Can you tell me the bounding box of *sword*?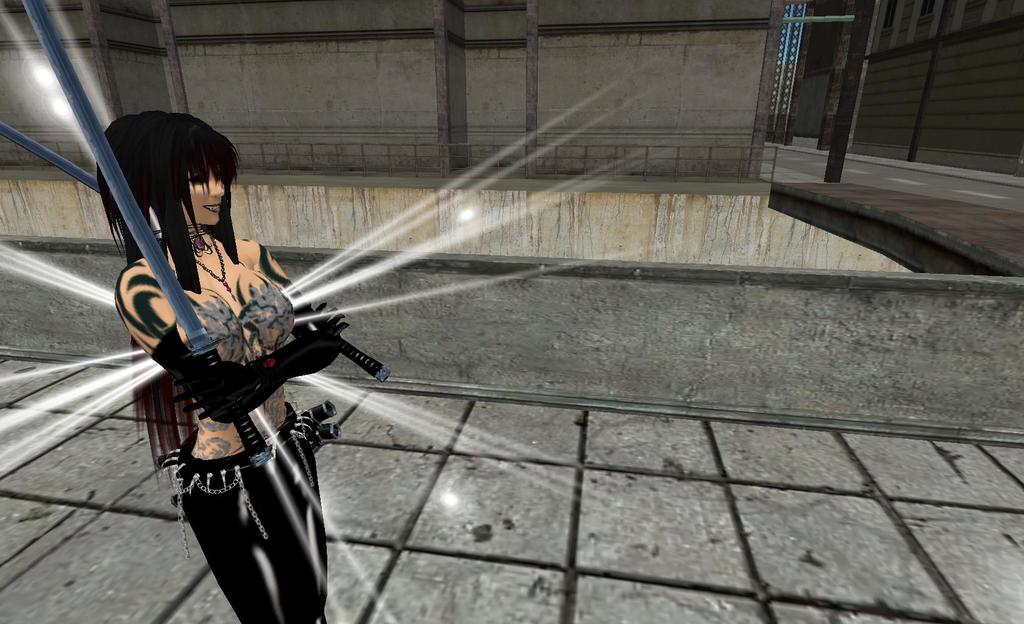
<bbox>0, 121, 391, 385</bbox>.
